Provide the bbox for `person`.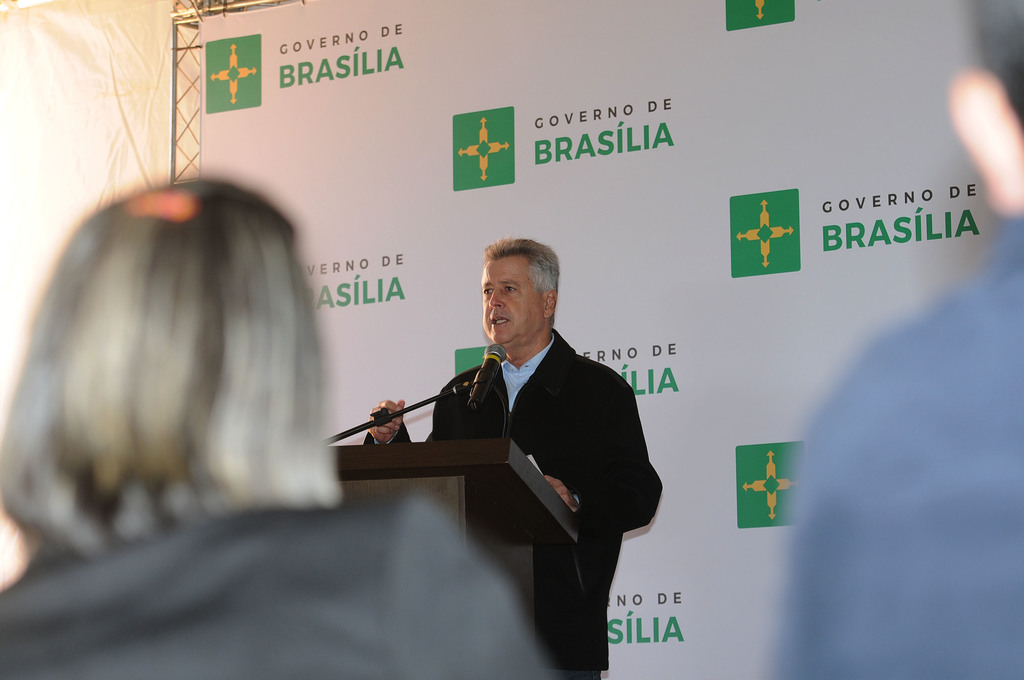
left=0, top=175, right=563, bottom=679.
